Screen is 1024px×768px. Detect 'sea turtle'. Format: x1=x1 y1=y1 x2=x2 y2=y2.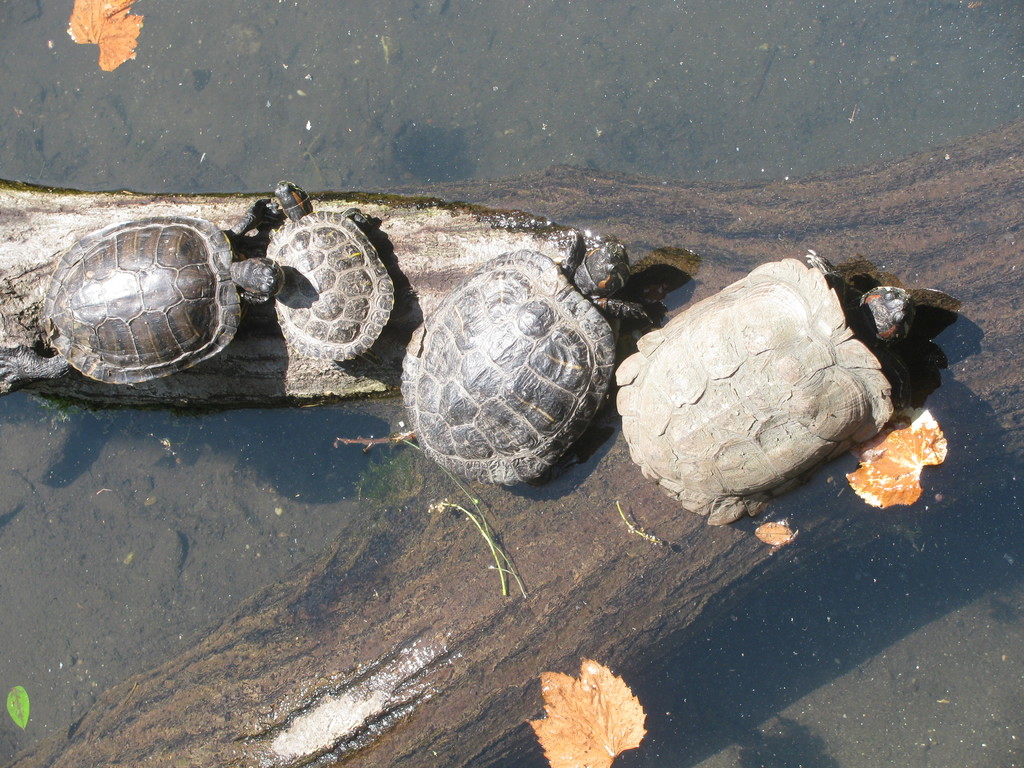
x1=256 y1=181 x2=397 y2=362.
